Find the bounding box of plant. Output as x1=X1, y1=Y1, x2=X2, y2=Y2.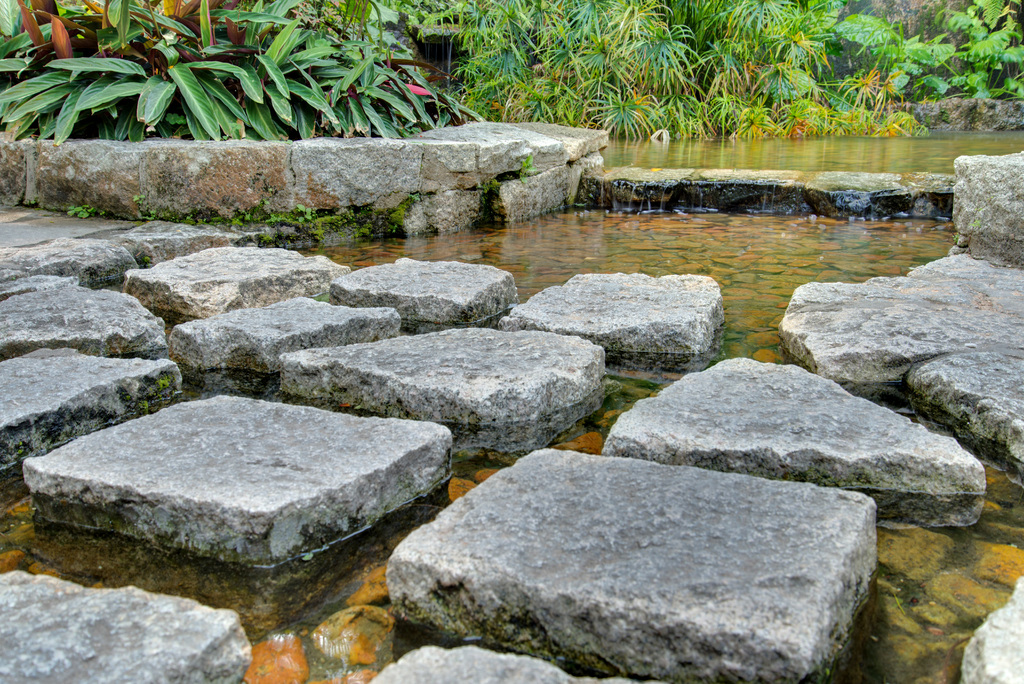
x1=180, y1=209, x2=194, y2=226.
